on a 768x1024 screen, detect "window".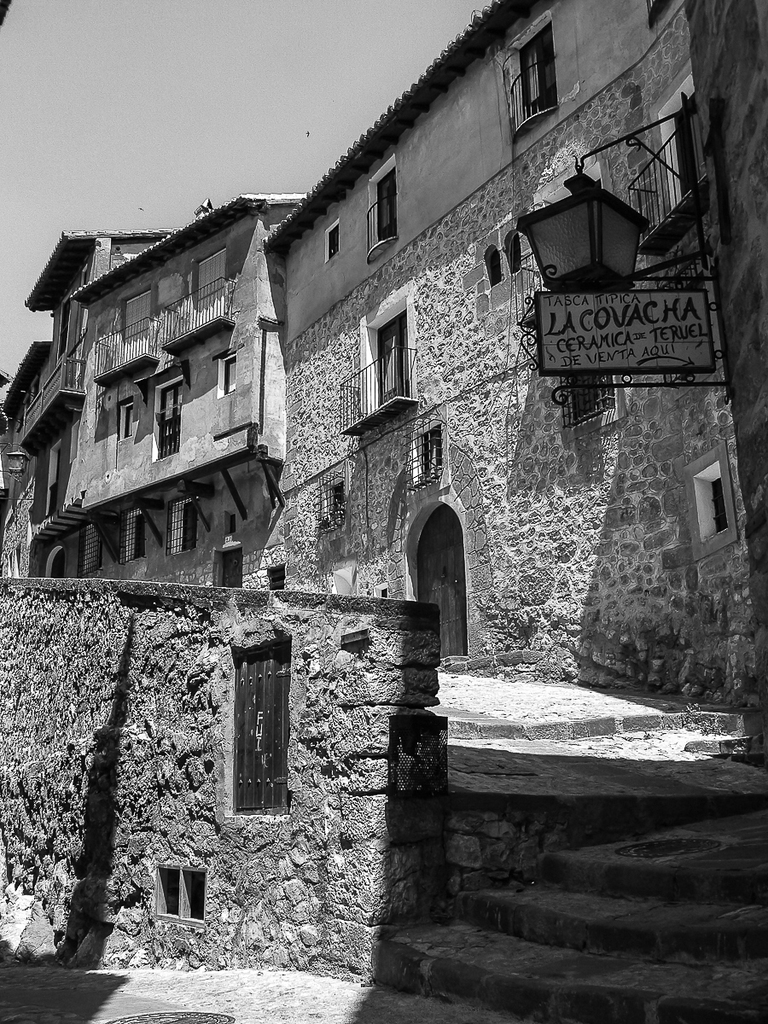
pyautogui.locateOnScreen(712, 476, 724, 532).
